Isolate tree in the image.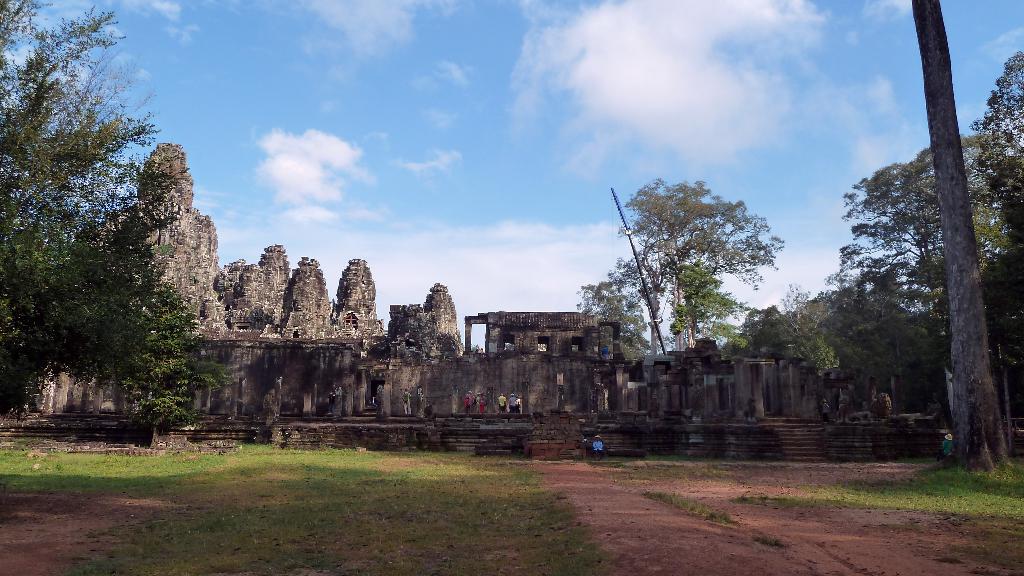
Isolated region: <box>602,175,783,396</box>.
